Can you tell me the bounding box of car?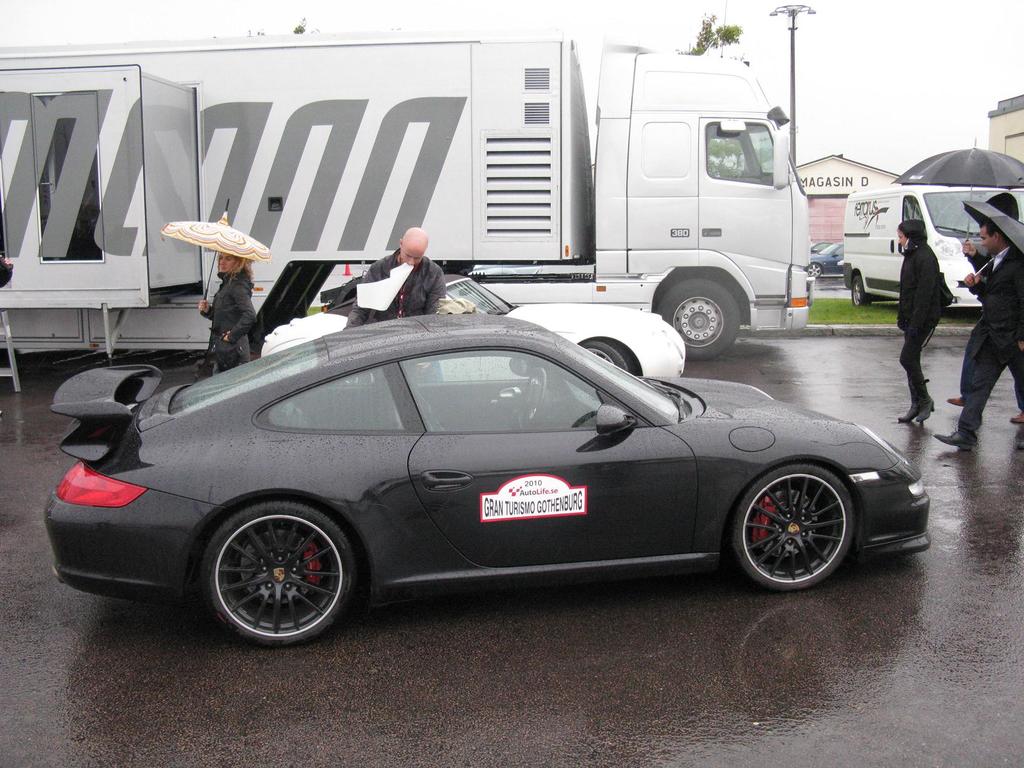
(x1=259, y1=277, x2=687, y2=378).
